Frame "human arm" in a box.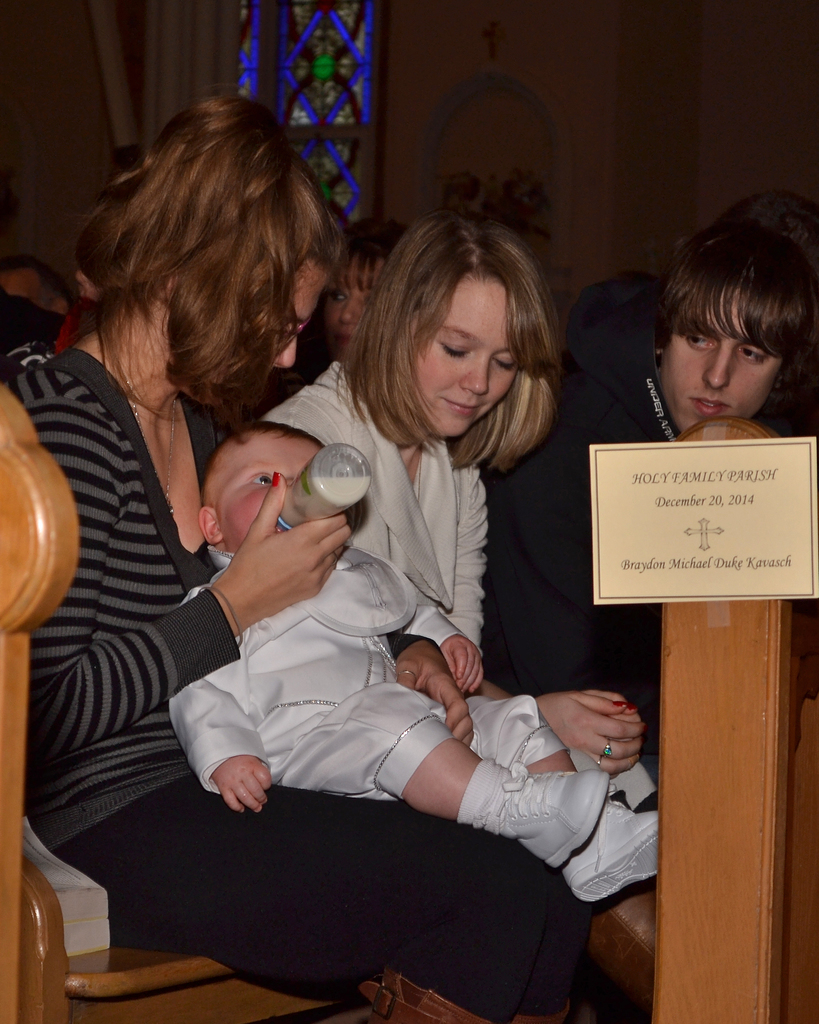
region(8, 374, 354, 743).
